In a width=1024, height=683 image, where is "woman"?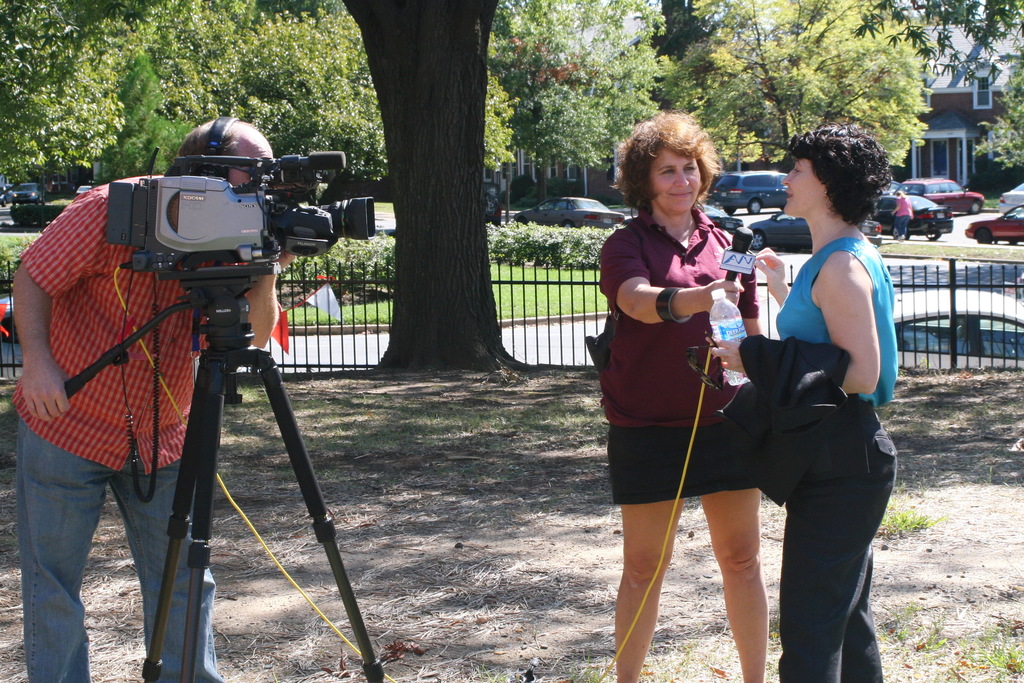
(888, 190, 912, 239).
